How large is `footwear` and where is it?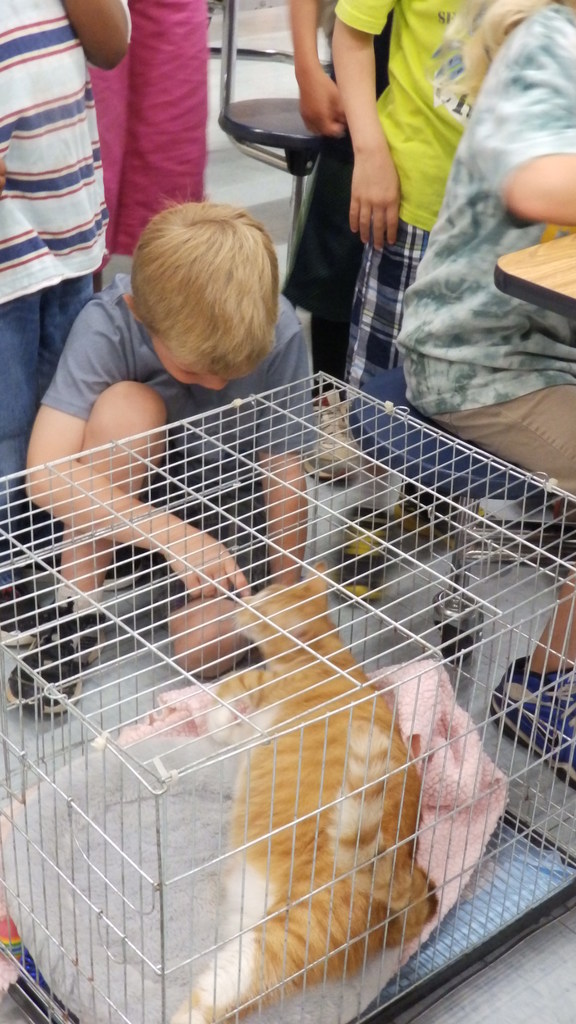
Bounding box: pyautogui.locateOnScreen(474, 646, 575, 791).
